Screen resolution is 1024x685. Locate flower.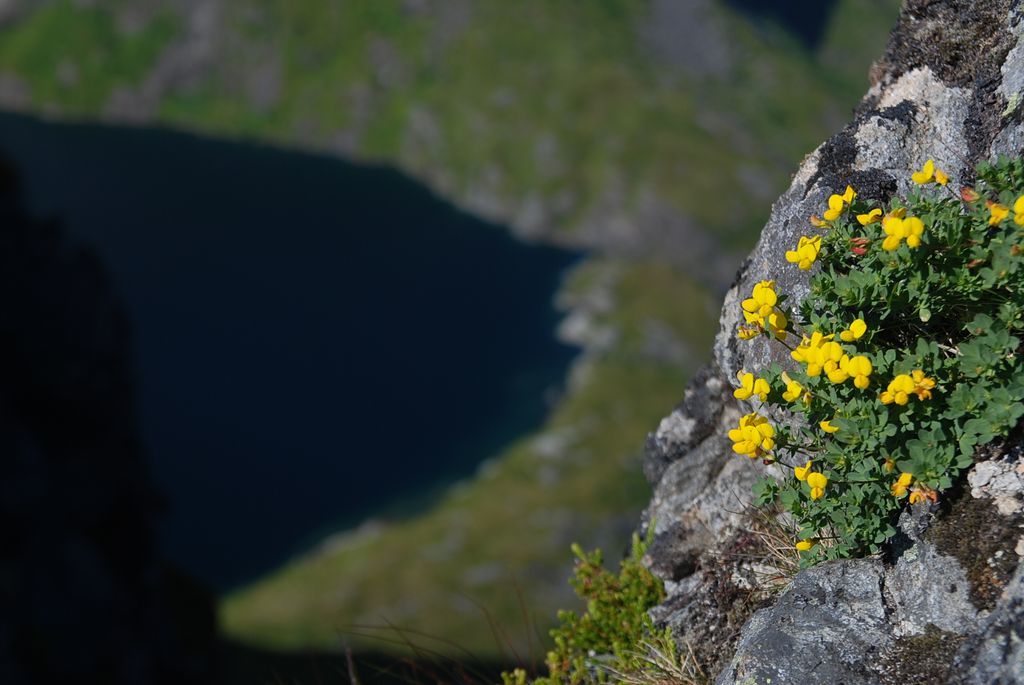
<bbox>795, 463, 828, 497</bbox>.
